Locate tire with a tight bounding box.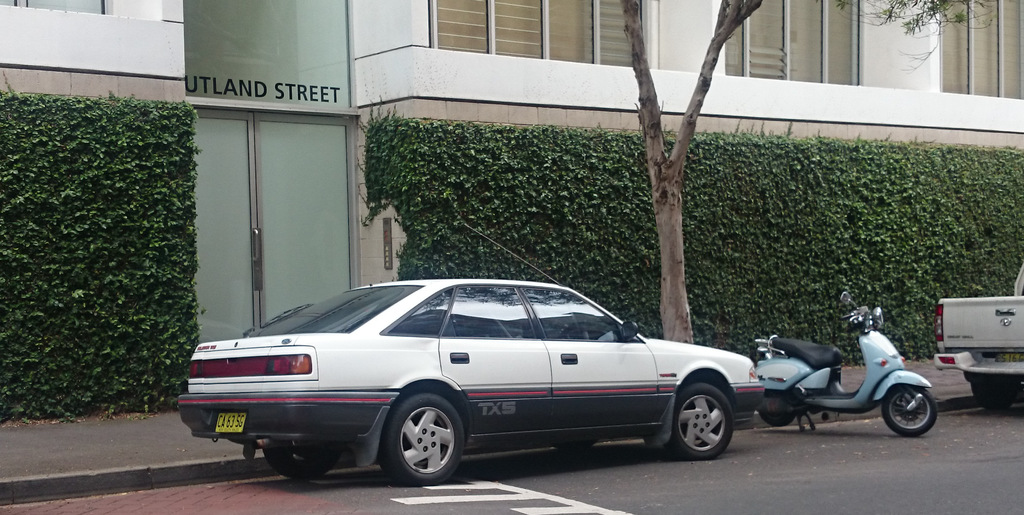
bbox=[883, 384, 937, 436].
